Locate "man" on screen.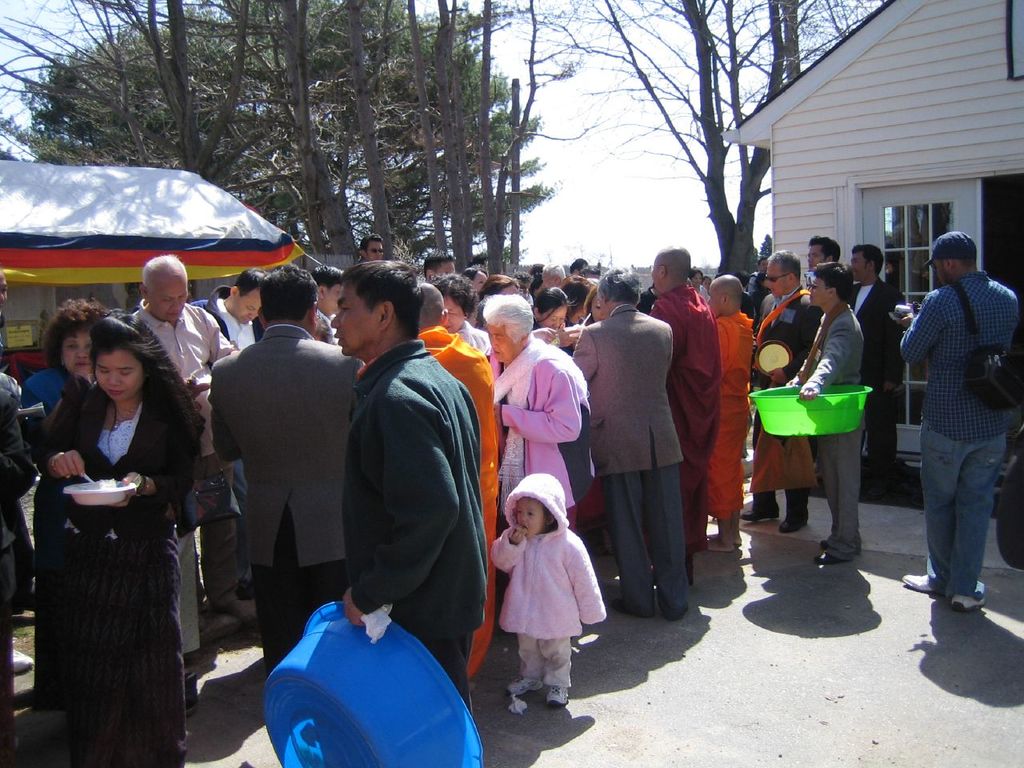
On screen at BBox(890, 230, 1018, 612).
